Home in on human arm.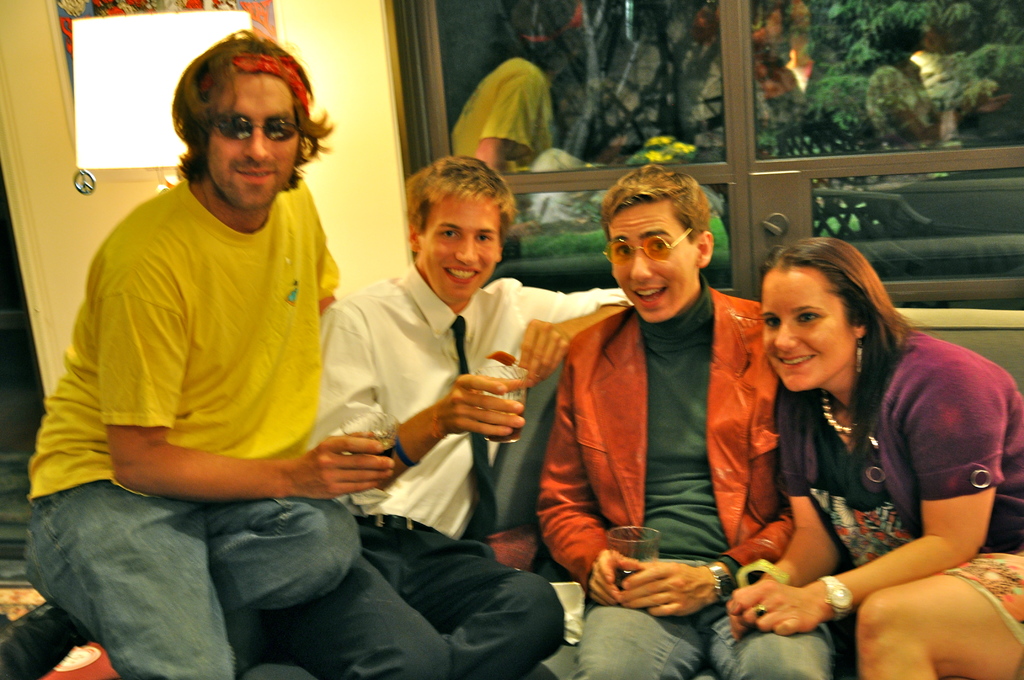
Homed in at Rect(732, 366, 1007, 639).
